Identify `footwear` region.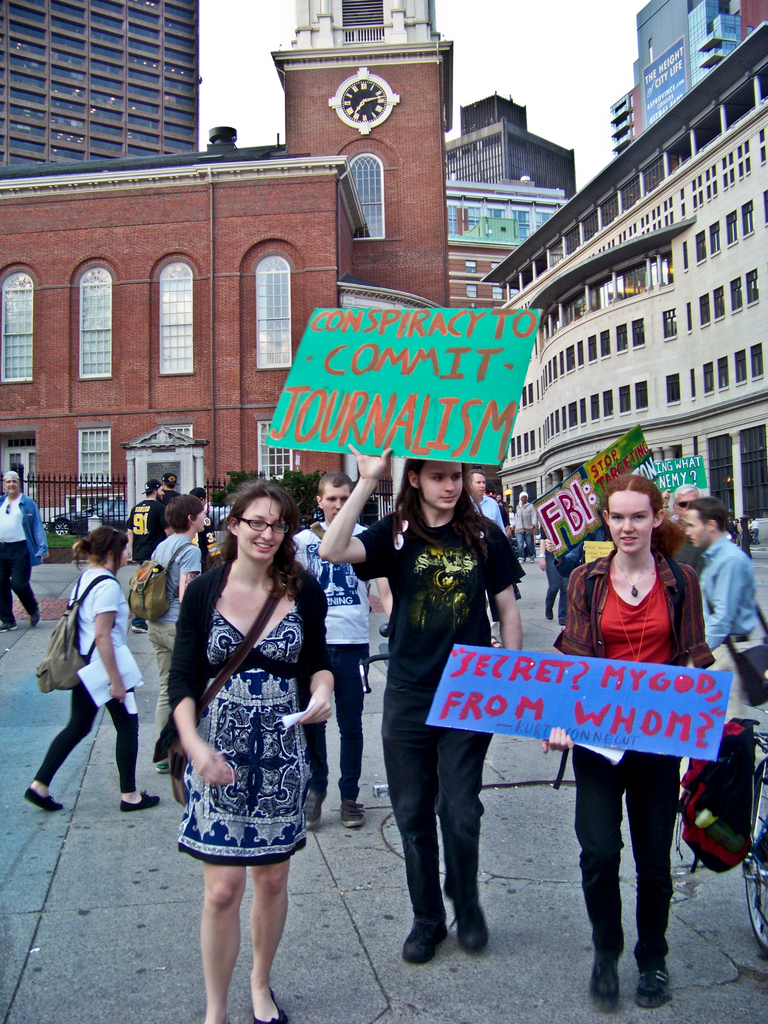
Region: (x1=516, y1=555, x2=524, y2=564).
